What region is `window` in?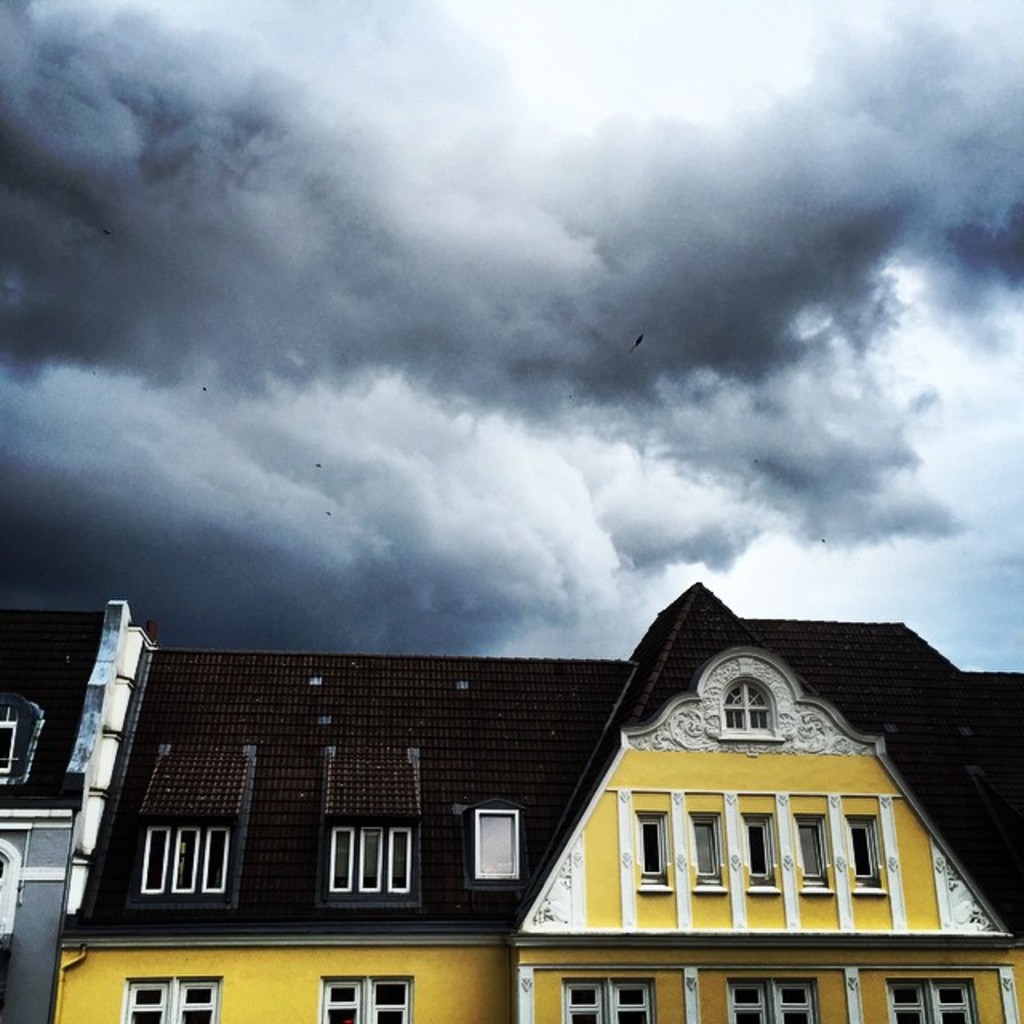
731, 982, 814, 1022.
